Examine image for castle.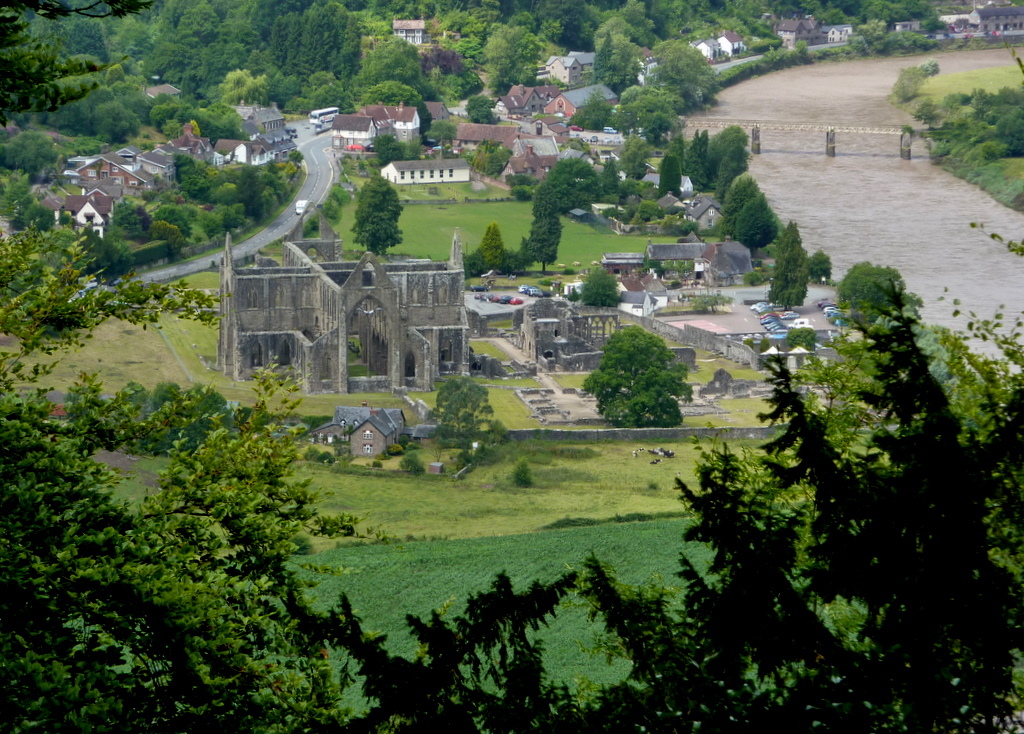
Examination result: Rect(214, 198, 469, 400).
